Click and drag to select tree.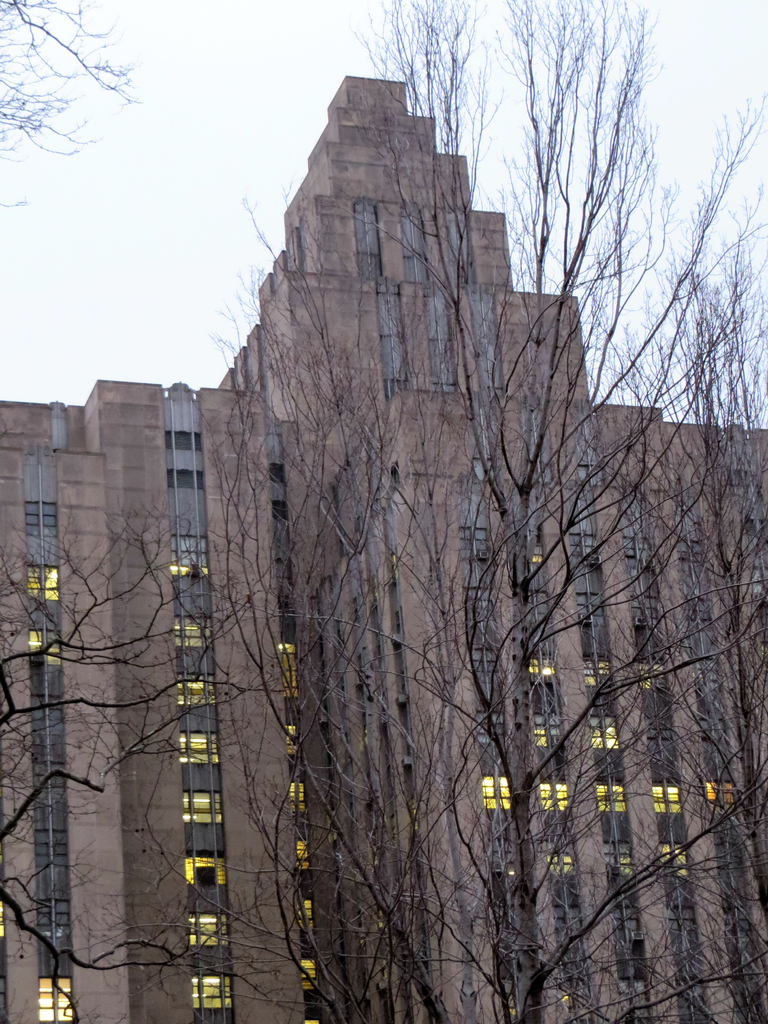
Selection: x1=568 y1=263 x2=767 y2=1023.
